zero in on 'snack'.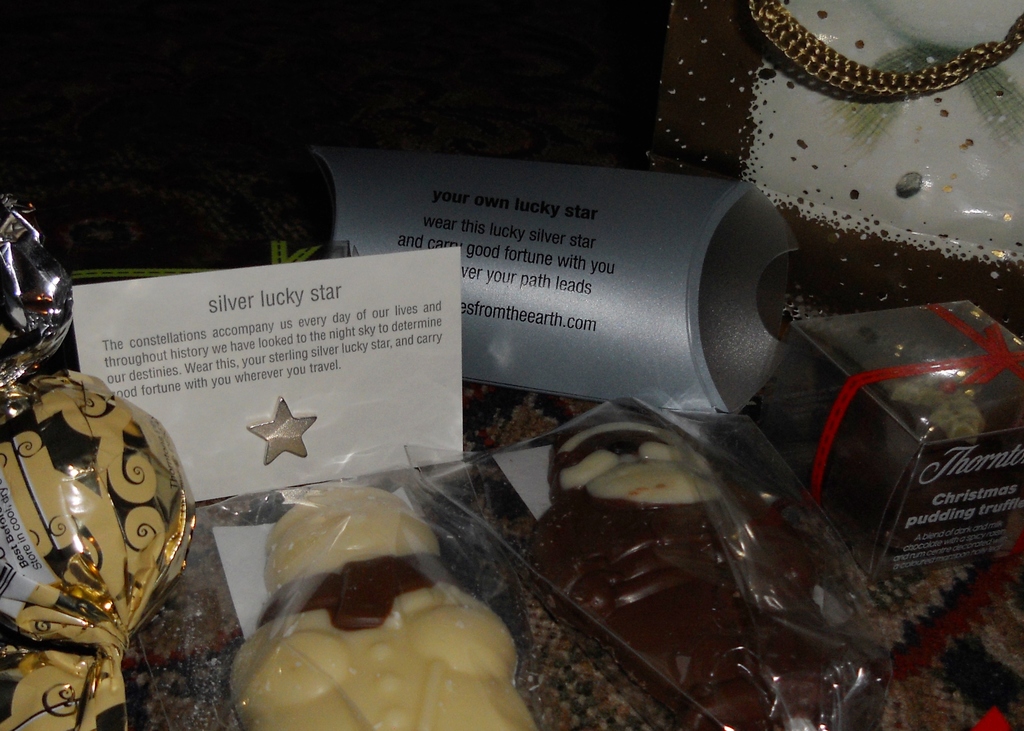
Zeroed in: BBox(0, 186, 194, 730).
